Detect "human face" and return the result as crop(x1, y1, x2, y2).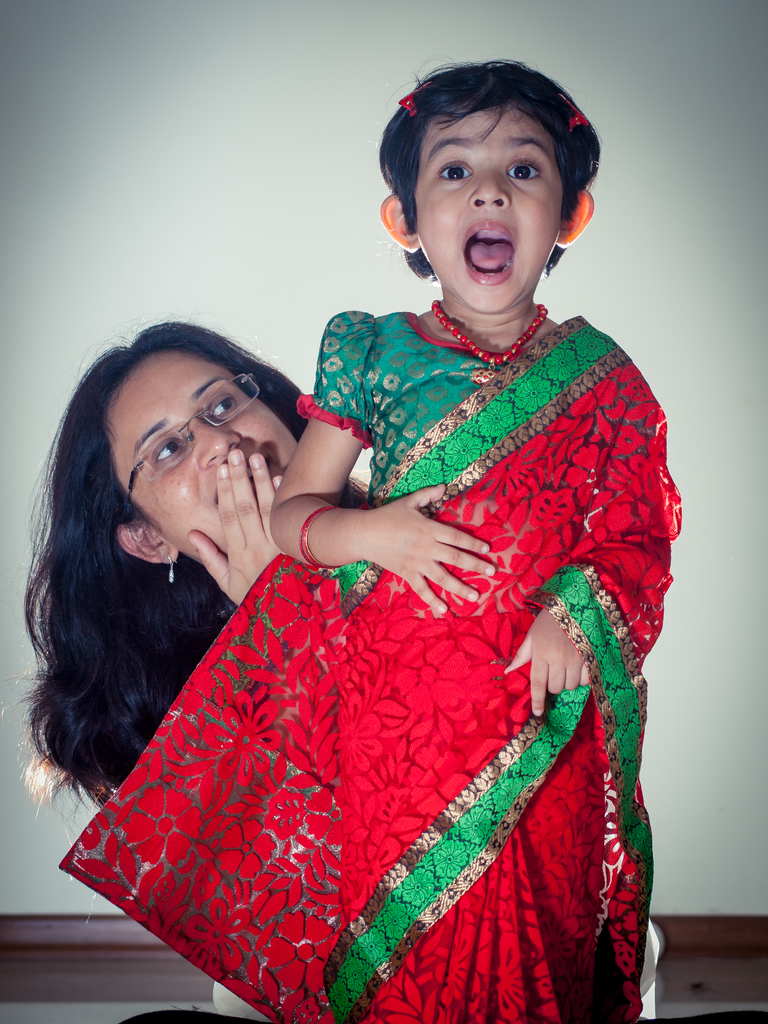
crop(90, 345, 305, 555).
